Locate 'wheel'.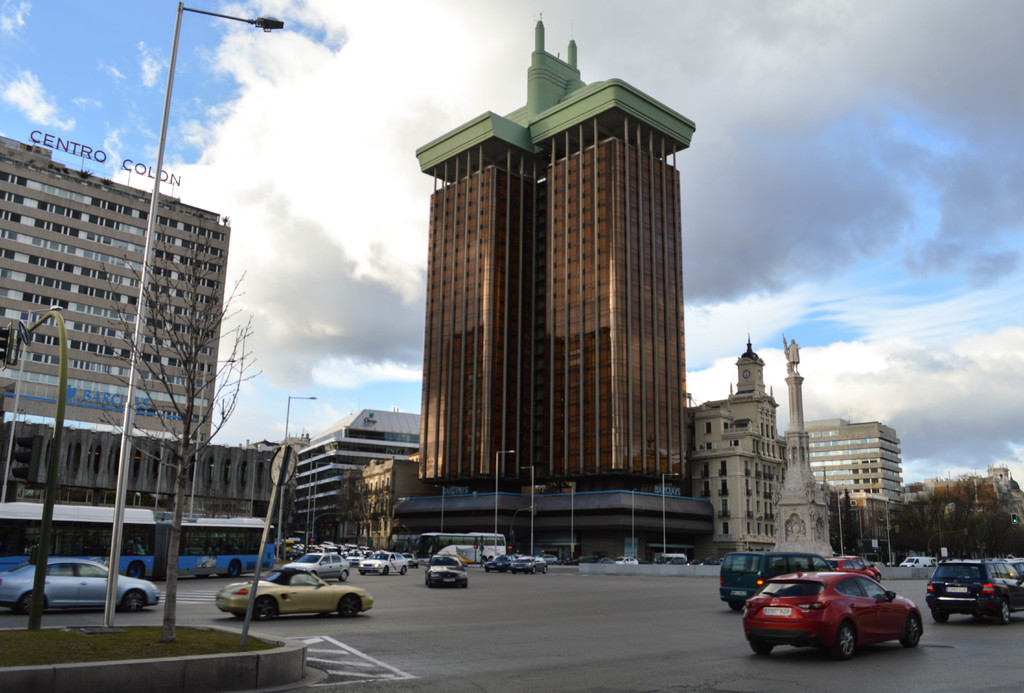
Bounding box: locate(400, 565, 406, 575).
